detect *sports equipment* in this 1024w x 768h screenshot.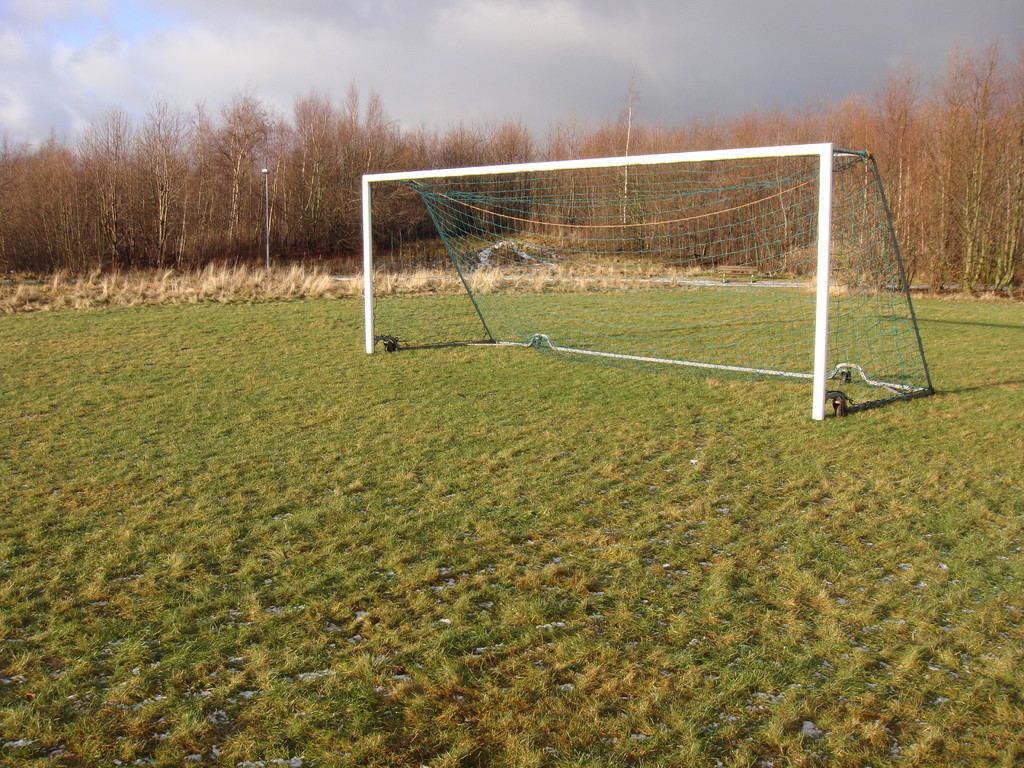
Detection: [x1=359, y1=138, x2=936, y2=426].
